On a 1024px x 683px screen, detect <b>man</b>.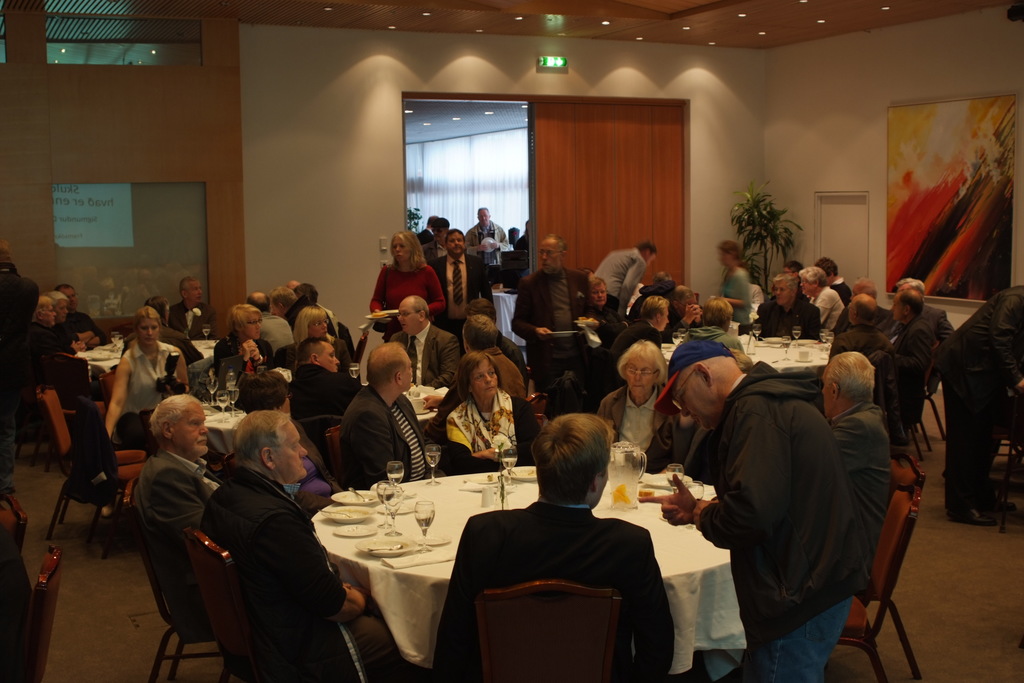
box=[39, 288, 99, 354].
